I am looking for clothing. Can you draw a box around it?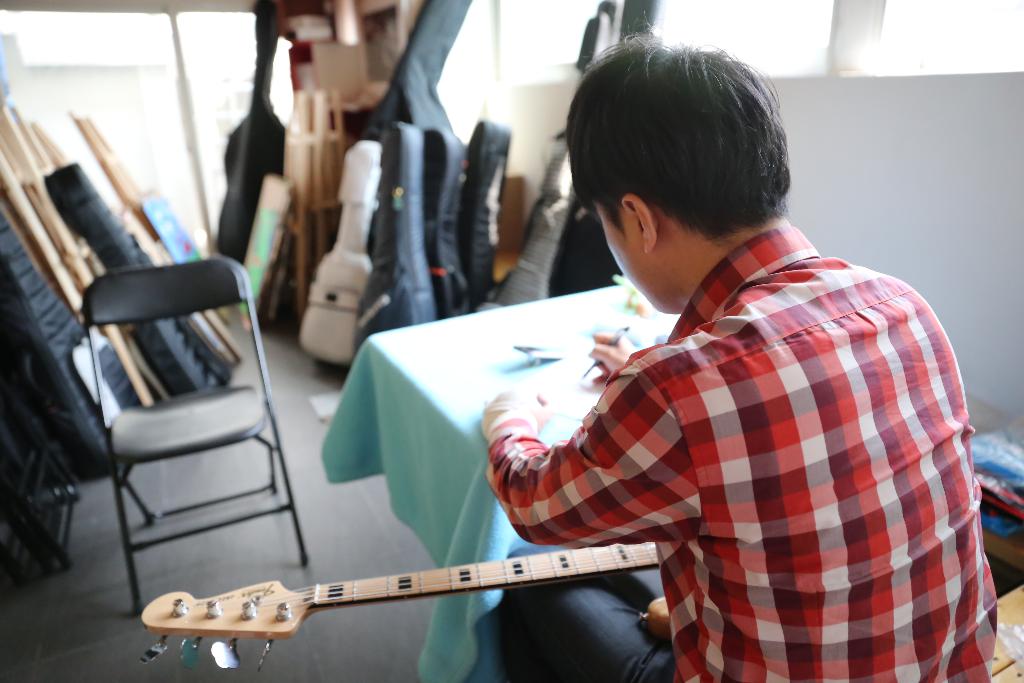
Sure, the bounding box is locate(518, 205, 975, 672).
